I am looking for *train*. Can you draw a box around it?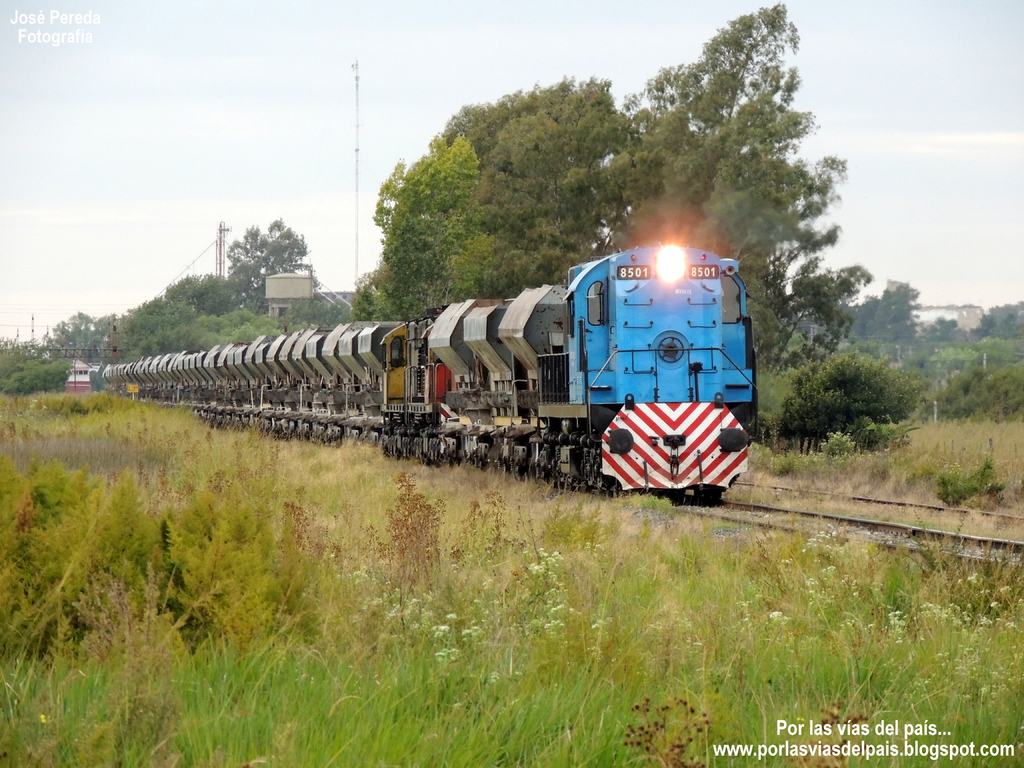
Sure, the bounding box is box=[91, 242, 755, 502].
